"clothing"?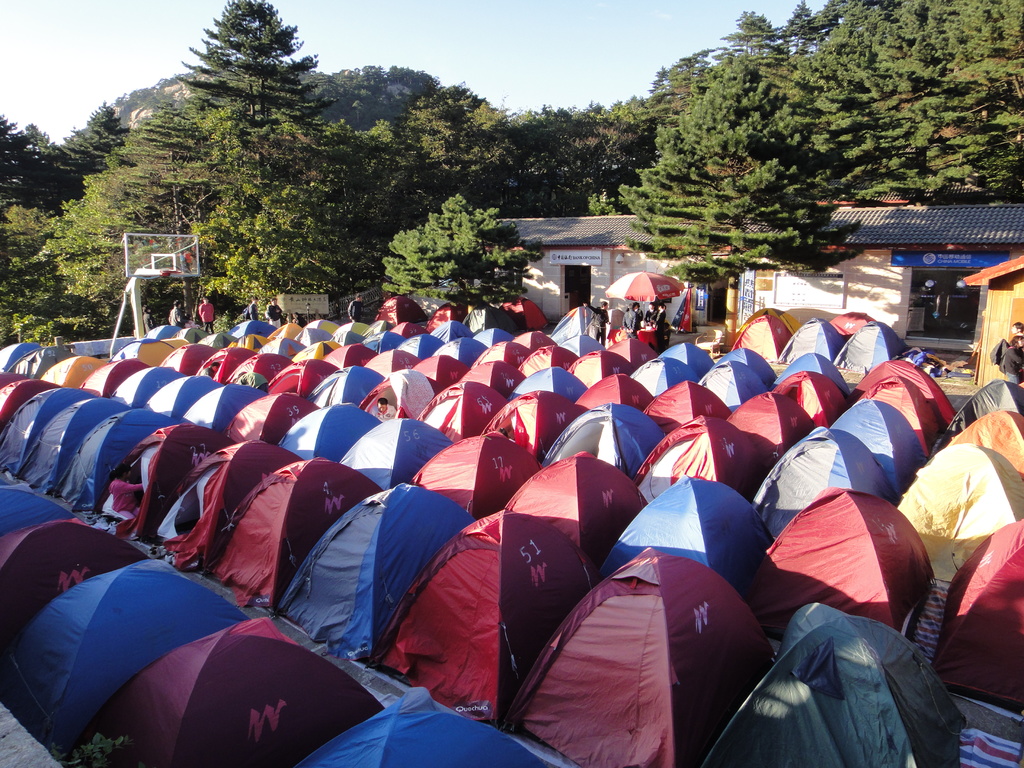
<region>641, 308, 653, 328</region>
